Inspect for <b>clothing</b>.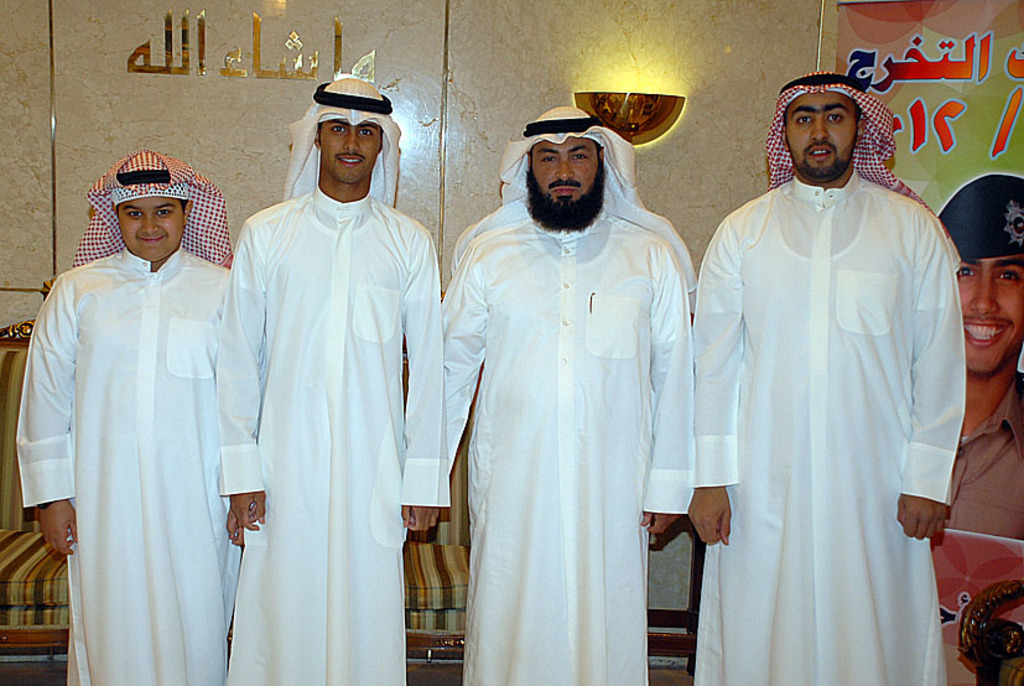
Inspection: (x1=935, y1=375, x2=1023, y2=545).
